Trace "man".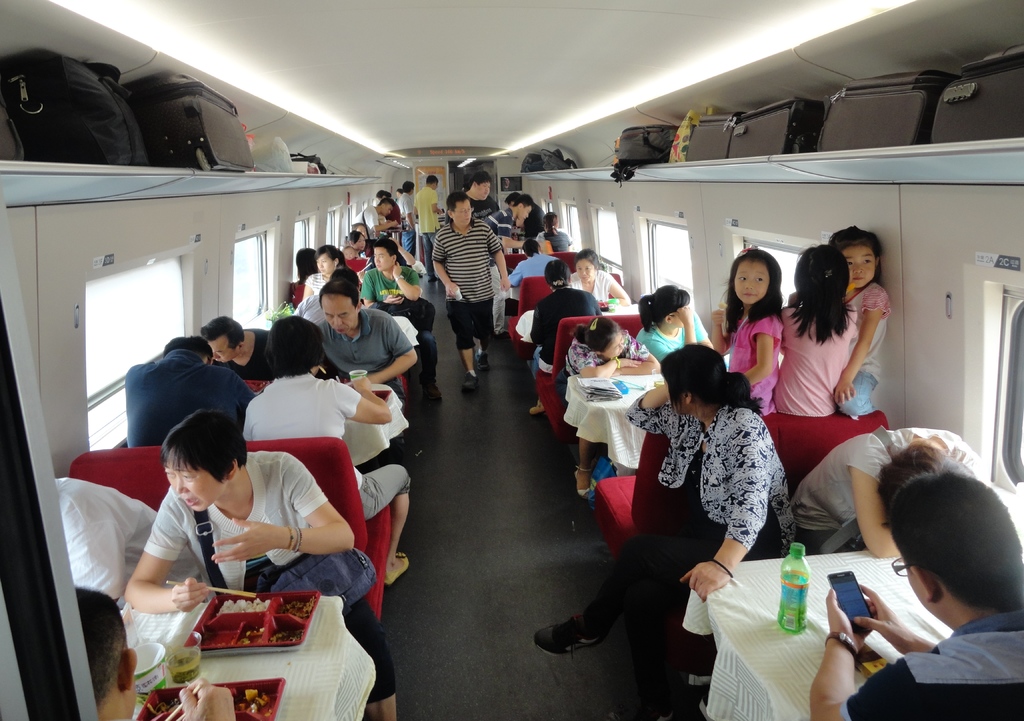
Traced to BBox(346, 200, 401, 236).
